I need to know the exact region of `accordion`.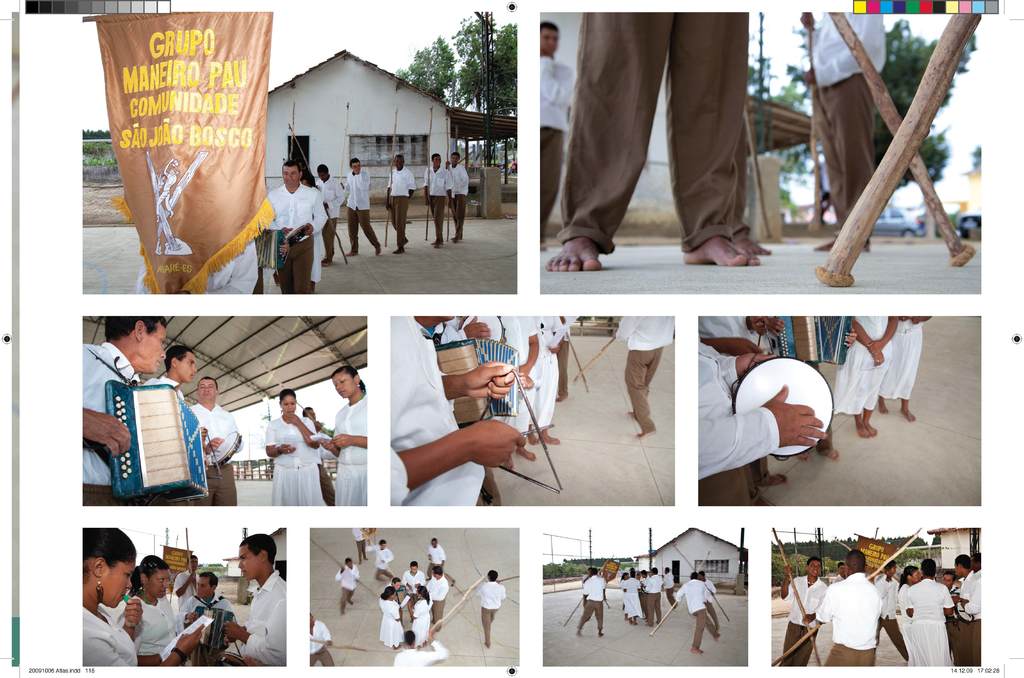
Region: 108, 384, 212, 508.
